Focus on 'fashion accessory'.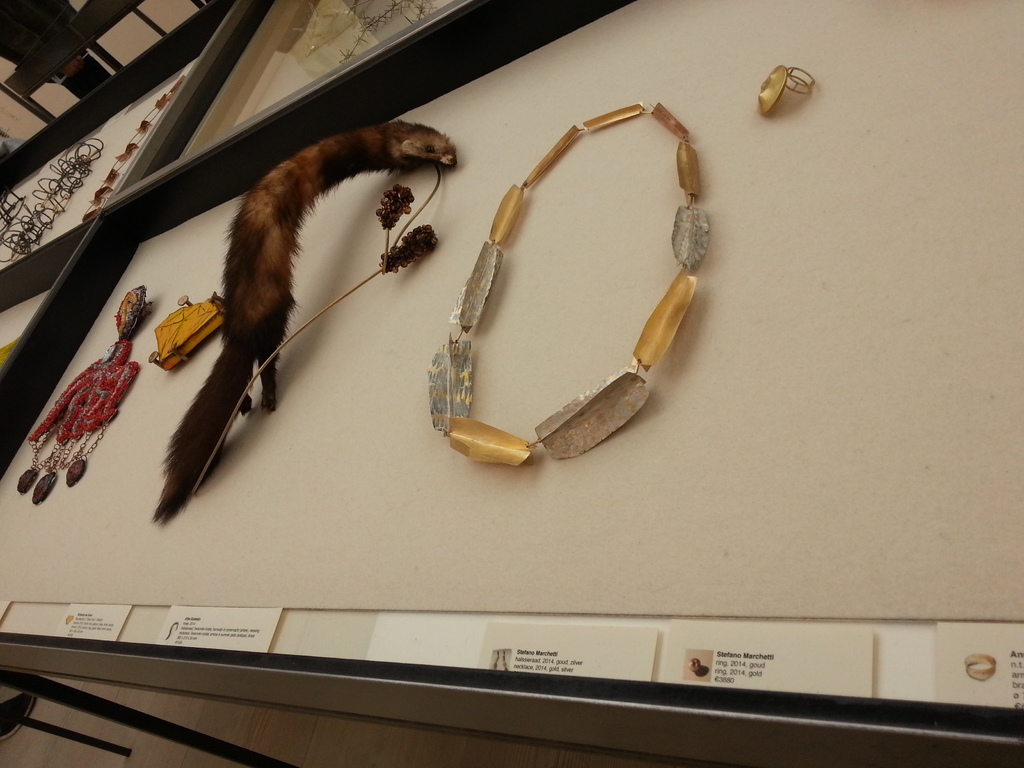
Focused at 752, 66, 816, 114.
